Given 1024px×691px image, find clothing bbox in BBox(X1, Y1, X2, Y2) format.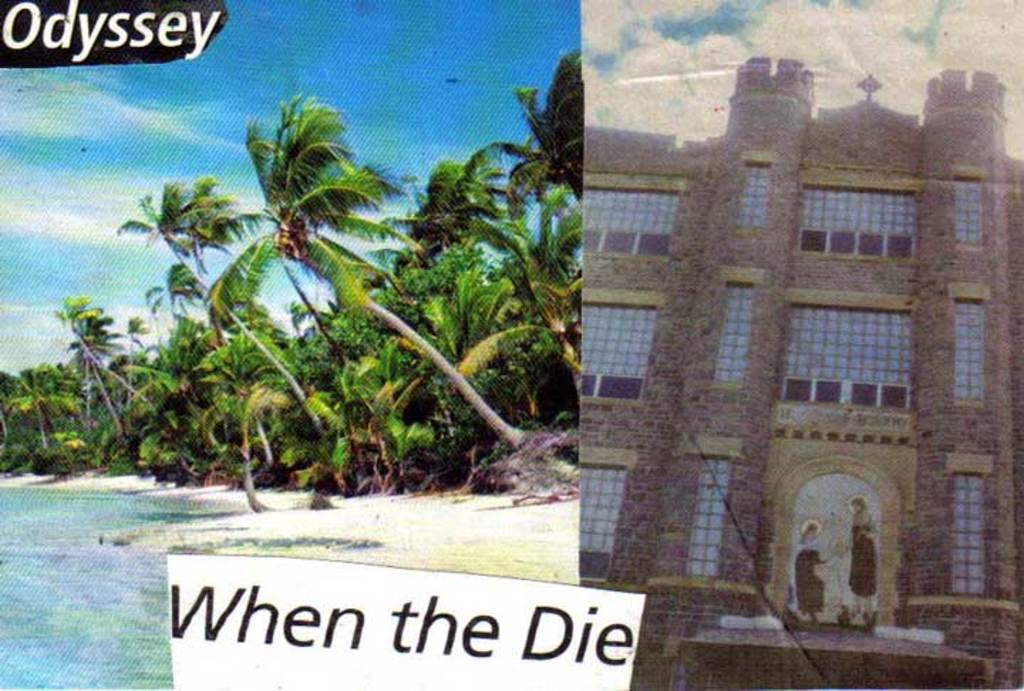
BBox(846, 505, 879, 601).
